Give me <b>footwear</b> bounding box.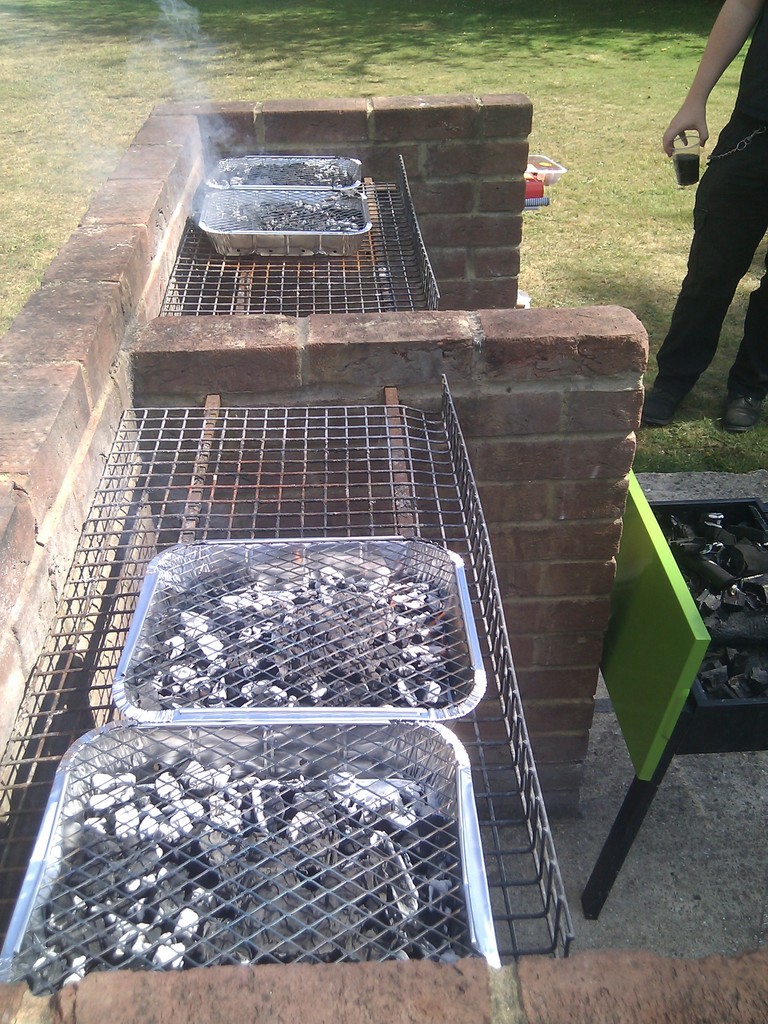
{"x1": 639, "y1": 378, "x2": 684, "y2": 422}.
